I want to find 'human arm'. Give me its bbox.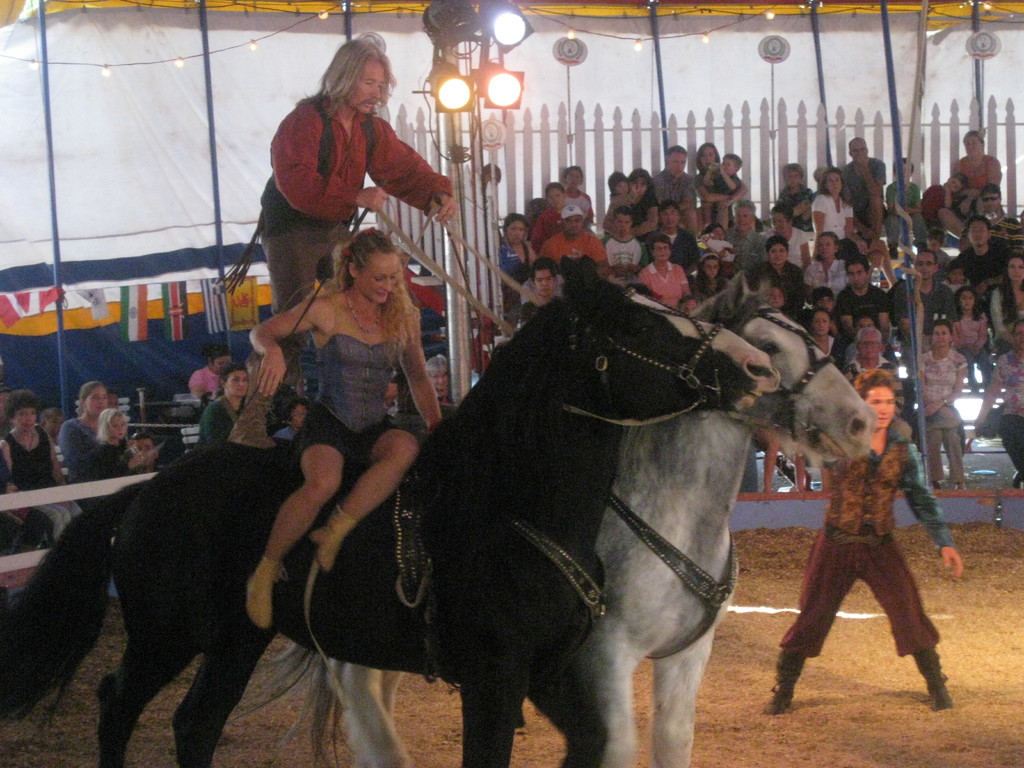
[357,119,445,226].
